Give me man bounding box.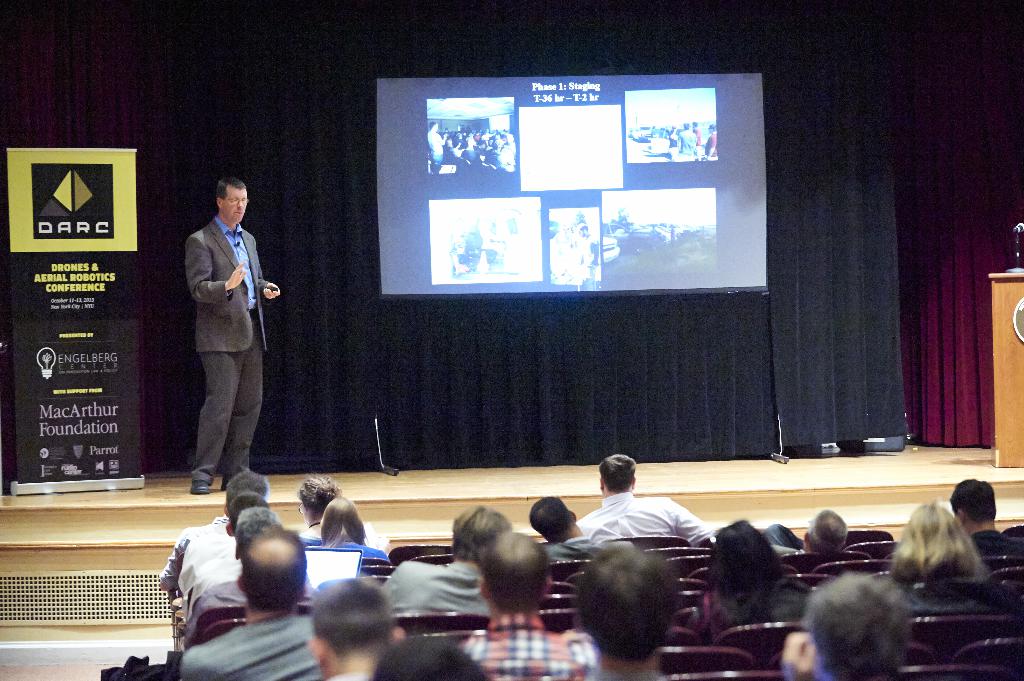
[x1=780, y1=570, x2=911, y2=680].
